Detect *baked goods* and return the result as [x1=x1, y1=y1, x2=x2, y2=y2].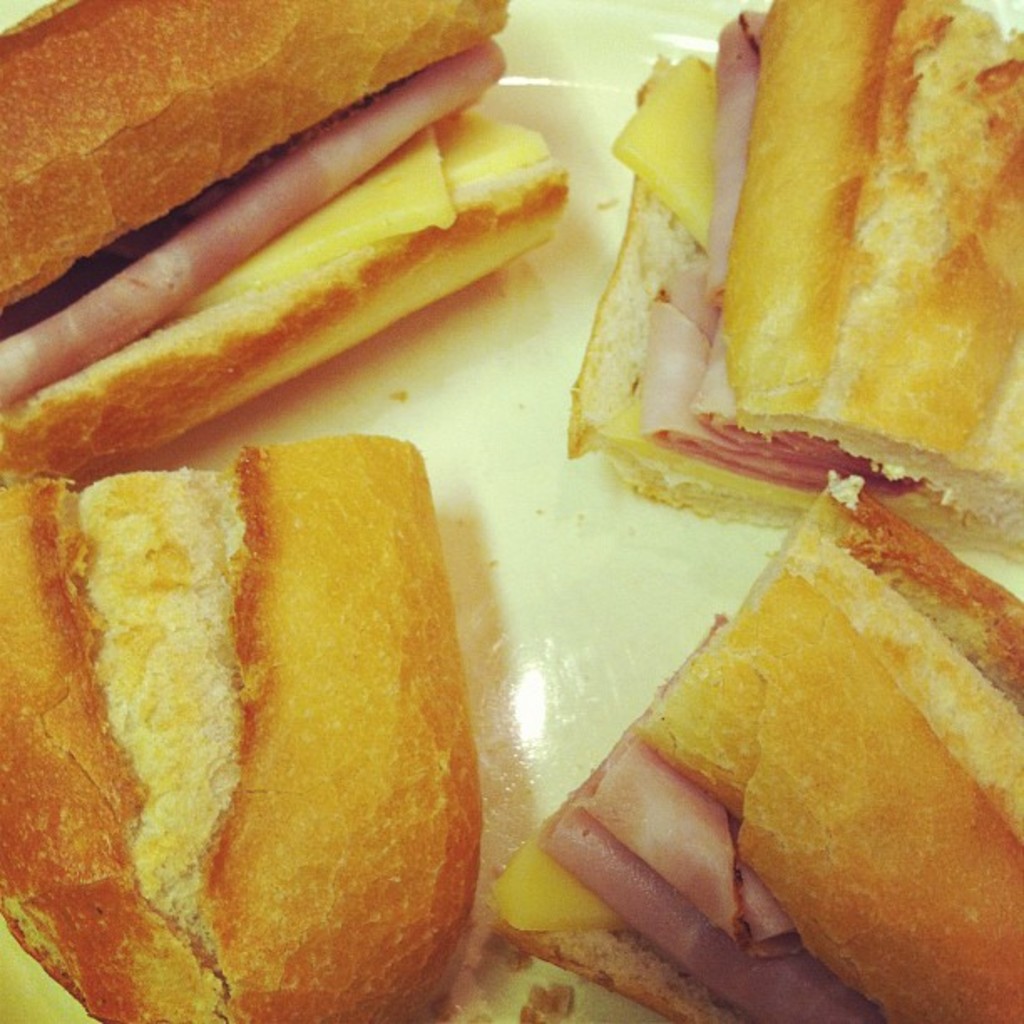
[x1=0, y1=433, x2=484, y2=1022].
